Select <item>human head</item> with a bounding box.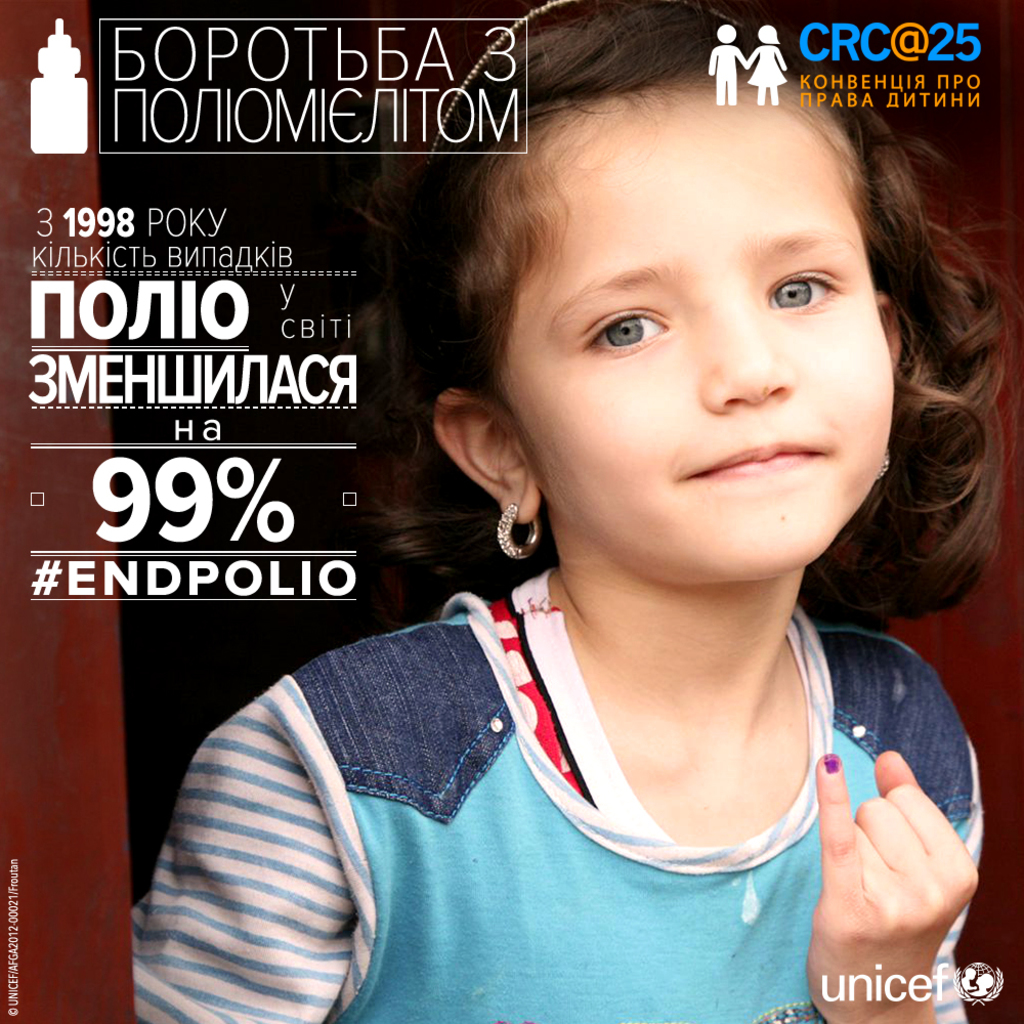
(352, 0, 1009, 583).
